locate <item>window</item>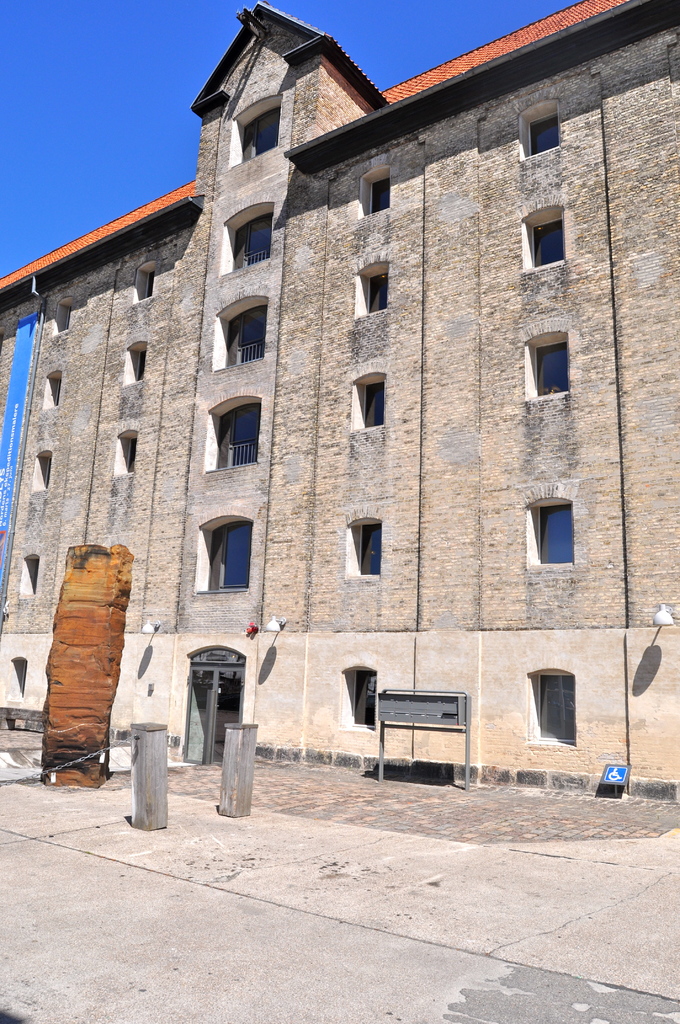
(52,297,73,337)
